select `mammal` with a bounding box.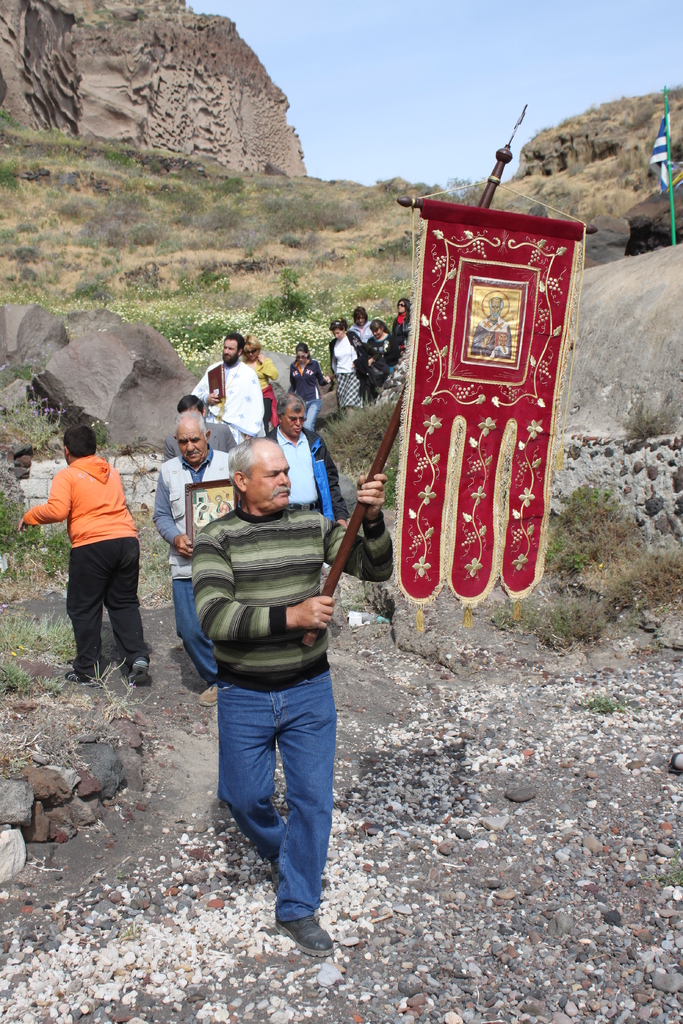
{"left": 187, "top": 330, "right": 266, "bottom": 445}.
